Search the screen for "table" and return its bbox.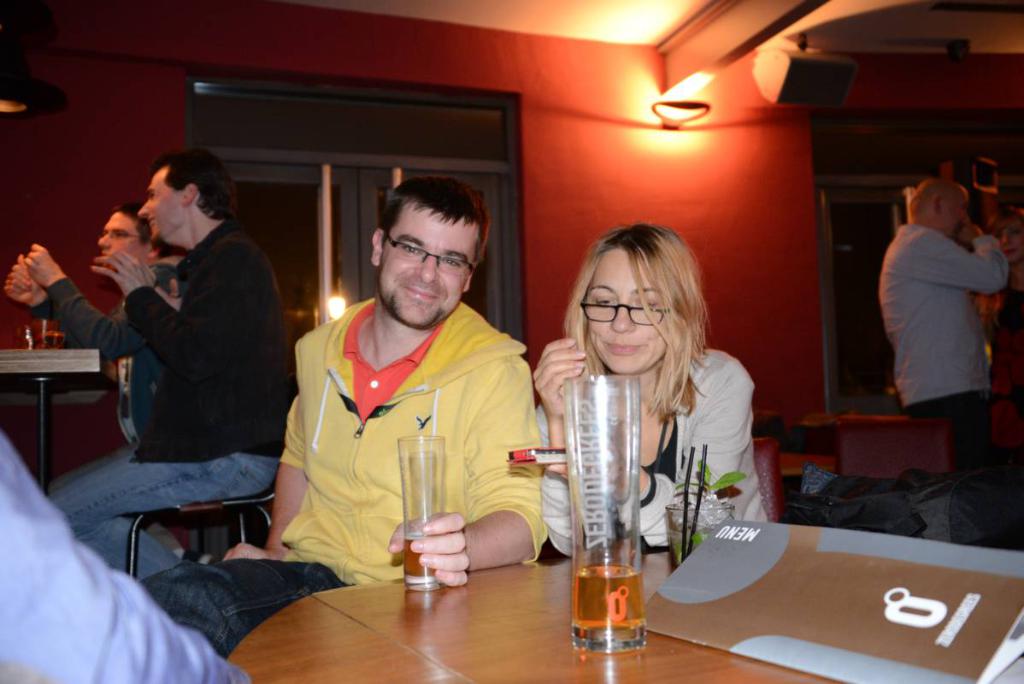
Found: <region>222, 541, 851, 683</region>.
